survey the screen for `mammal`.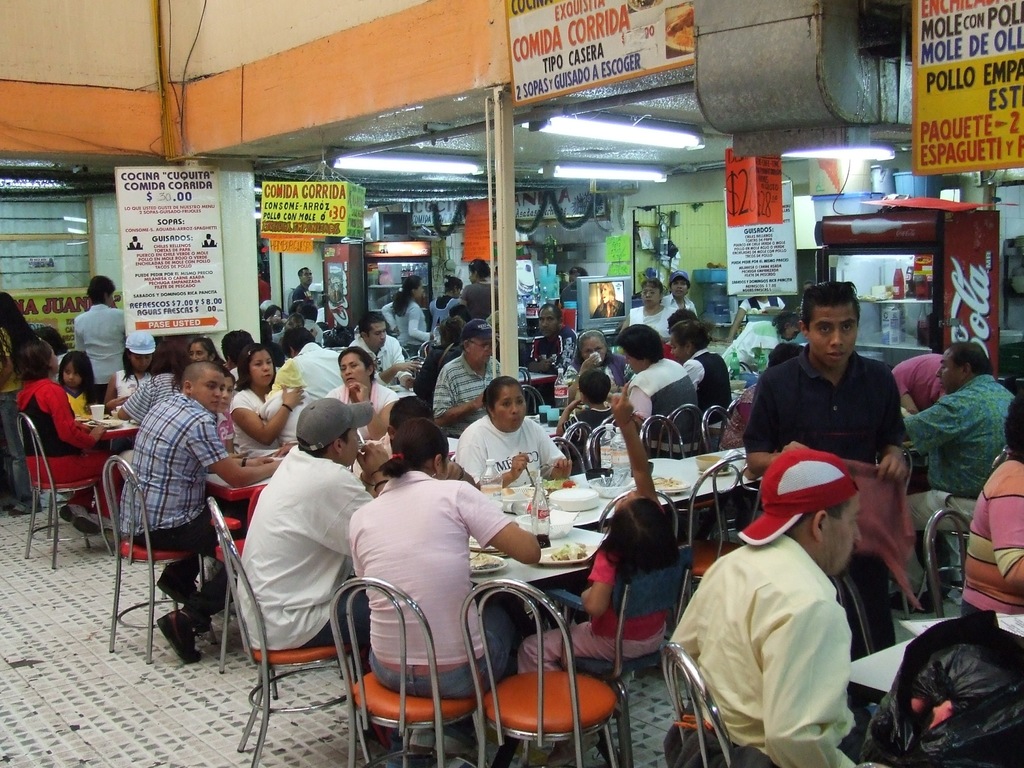
Survey found: 670, 458, 874, 765.
